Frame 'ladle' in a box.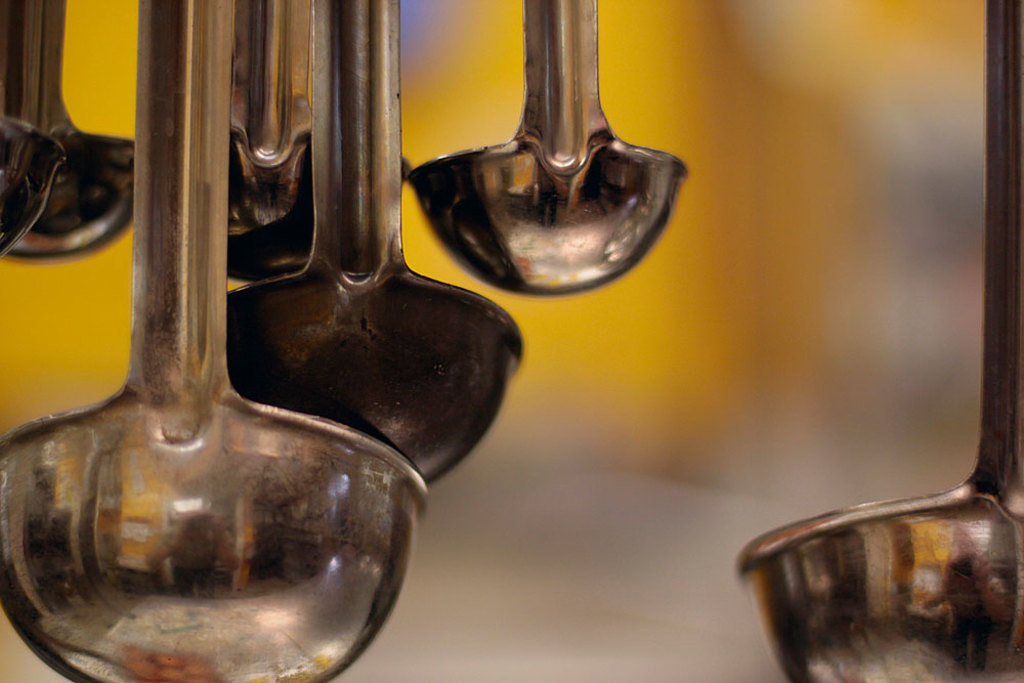
bbox(0, 0, 429, 682).
